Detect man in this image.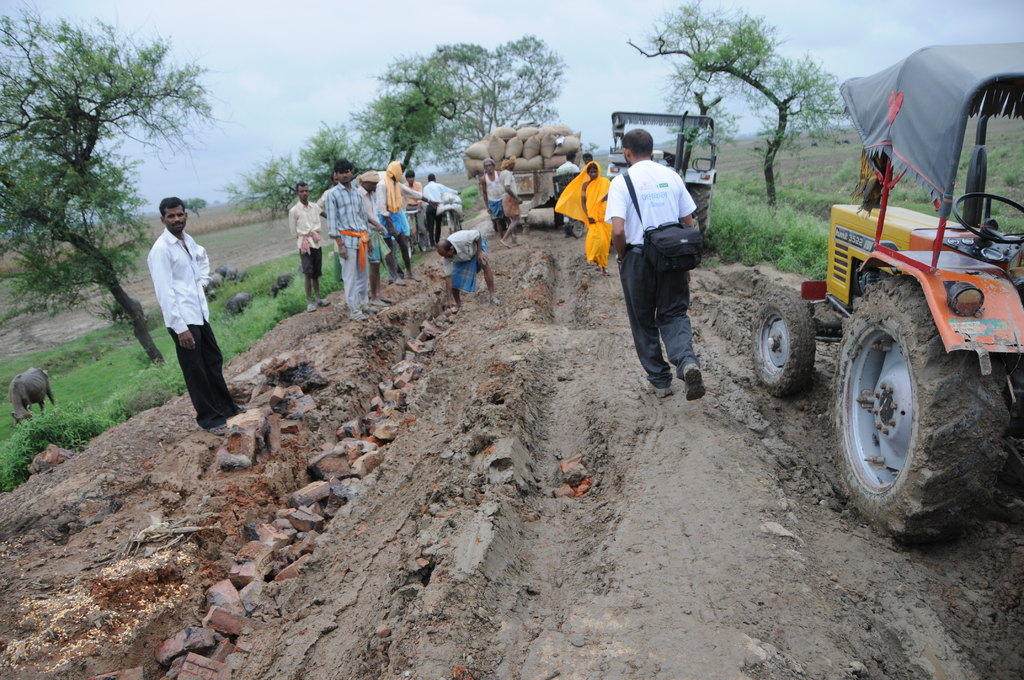
Detection: 383/156/404/277.
